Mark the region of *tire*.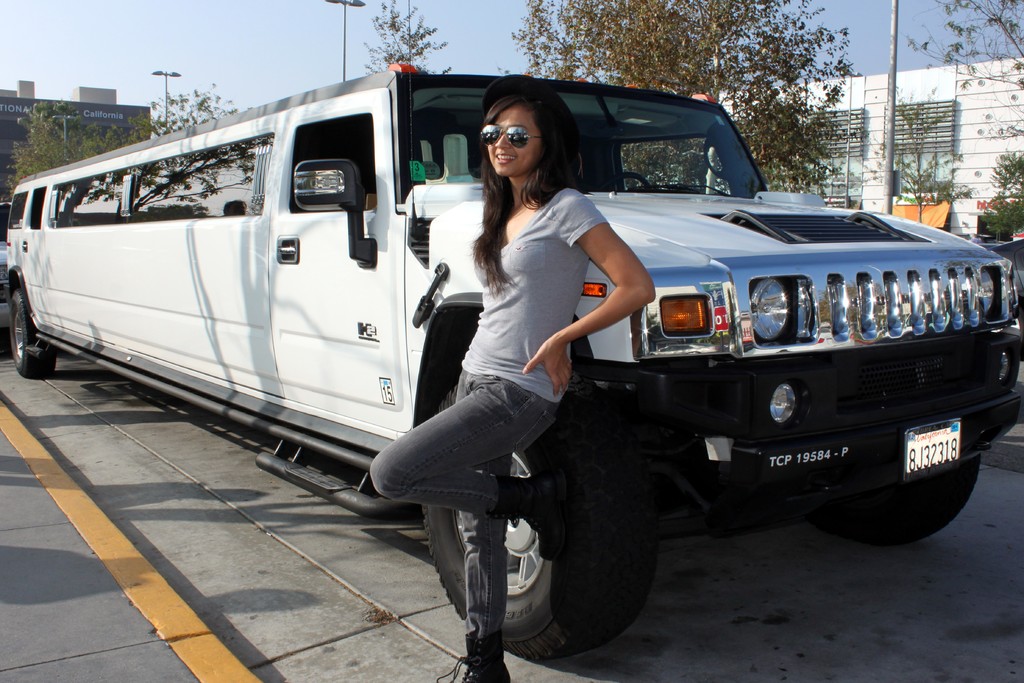
Region: (417,377,658,657).
